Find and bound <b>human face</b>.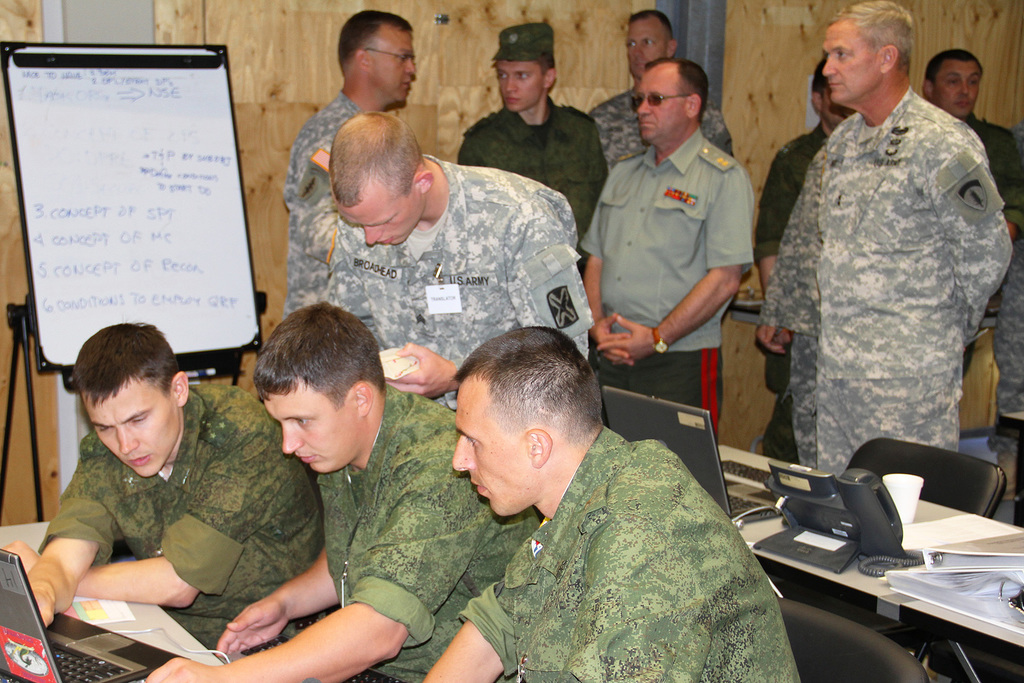
Bound: {"left": 451, "top": 369, "right": 533, "bottom": 522}.
